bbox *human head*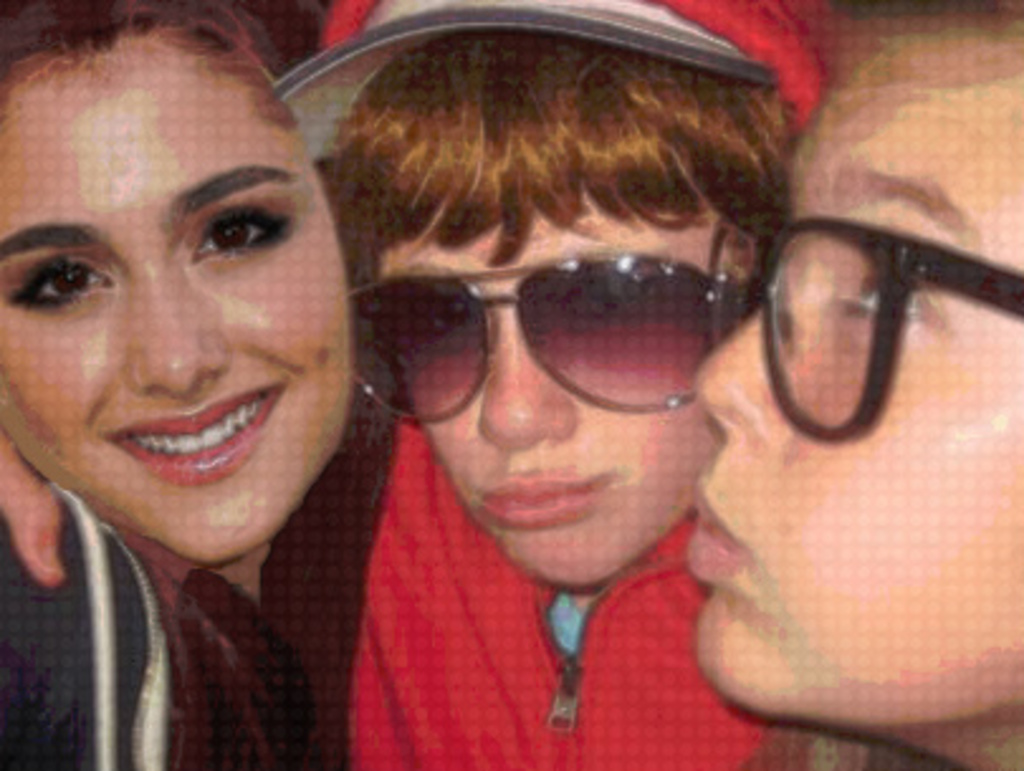
(left=678, top=0, right=1021, bottom=768)
